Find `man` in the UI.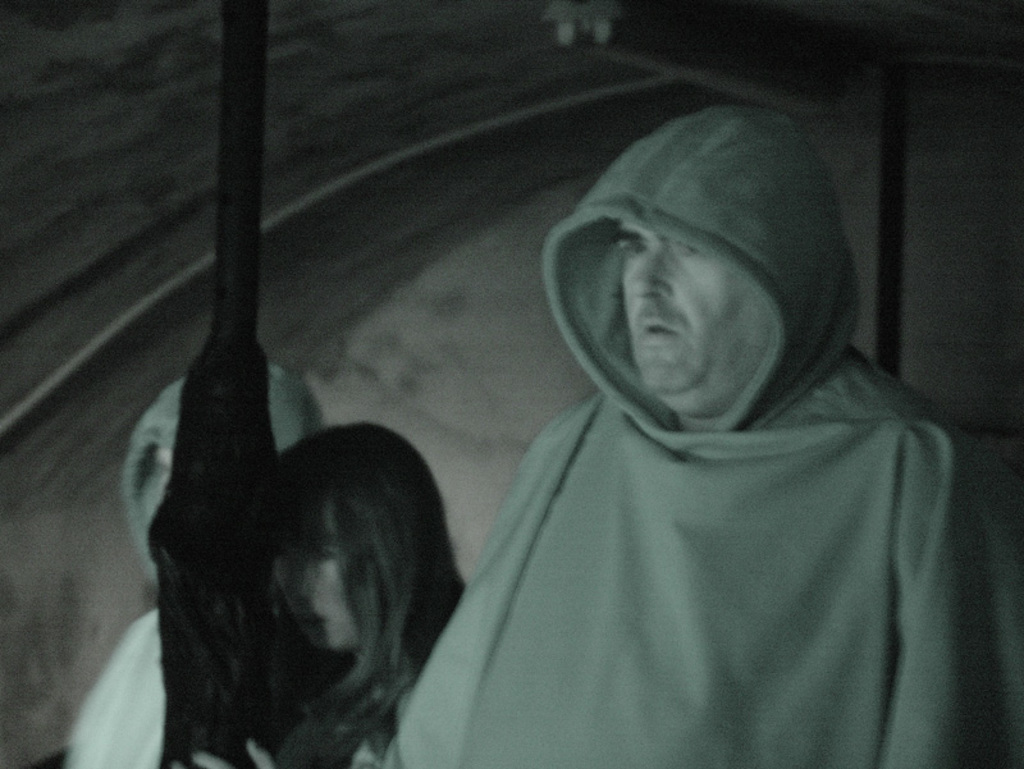
UI element at 349:101:1023:768.
